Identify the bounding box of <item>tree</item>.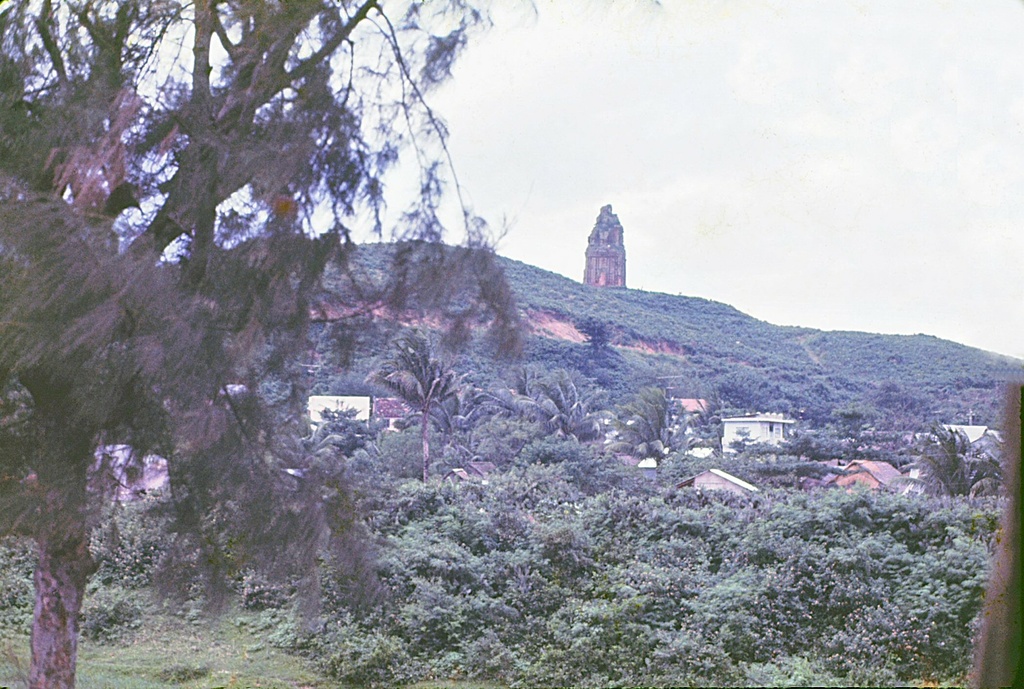
<box>516,366,598,443</box>.
